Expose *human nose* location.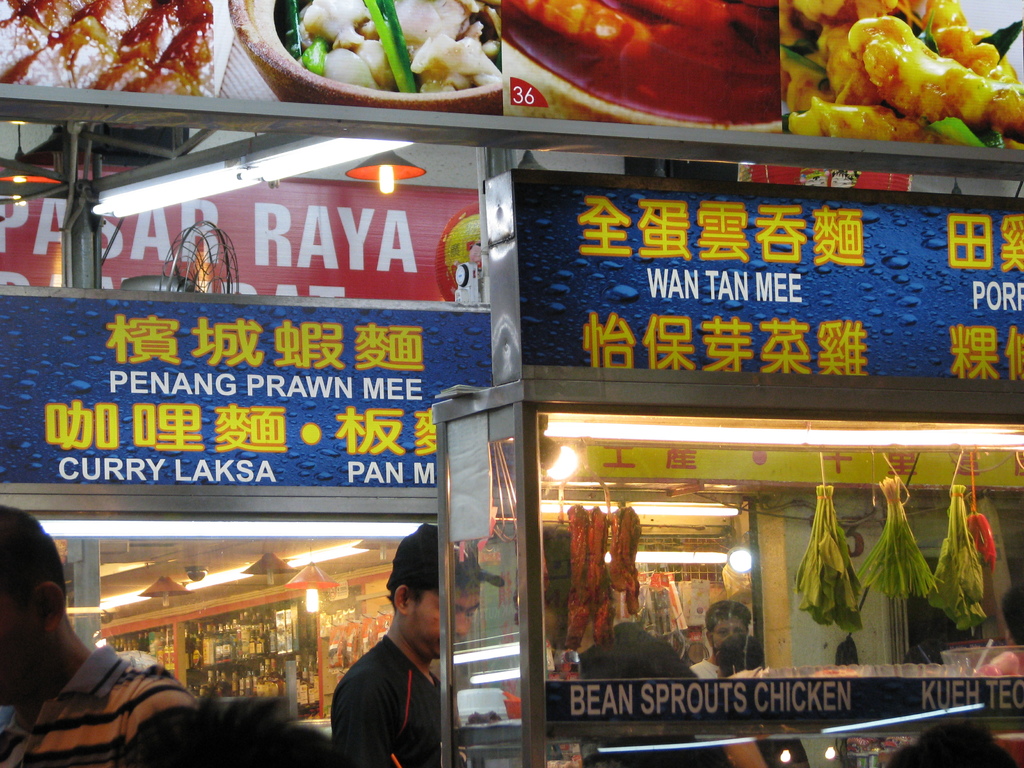
Exposed at <bbox>453, 613, 469, 636</bbox>.
